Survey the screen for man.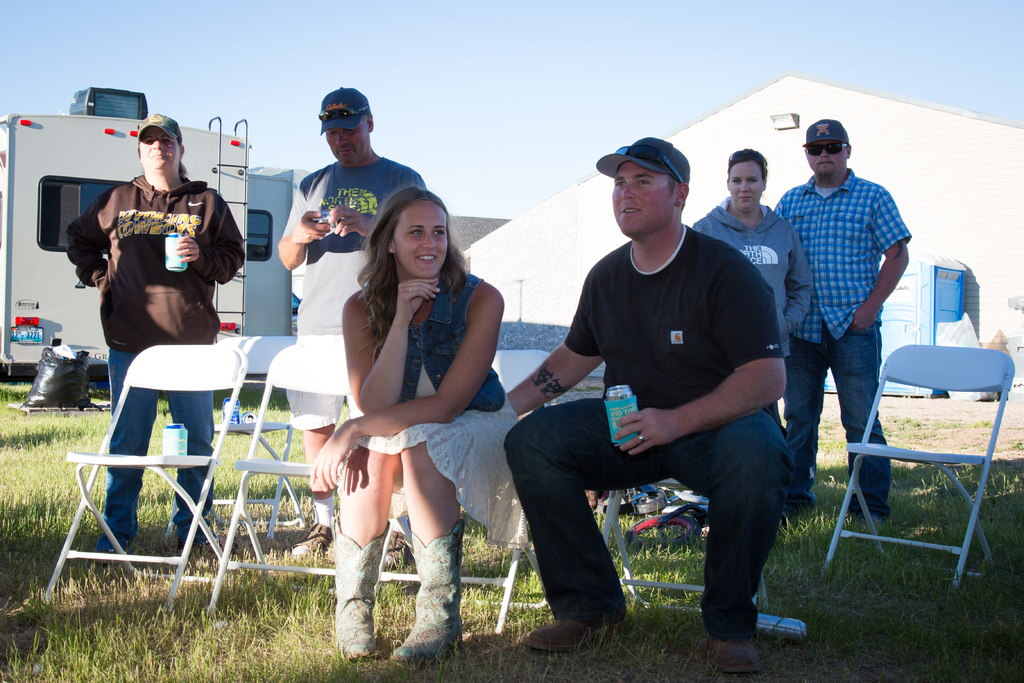
Survey found: region(771, 120, 913, 525).
